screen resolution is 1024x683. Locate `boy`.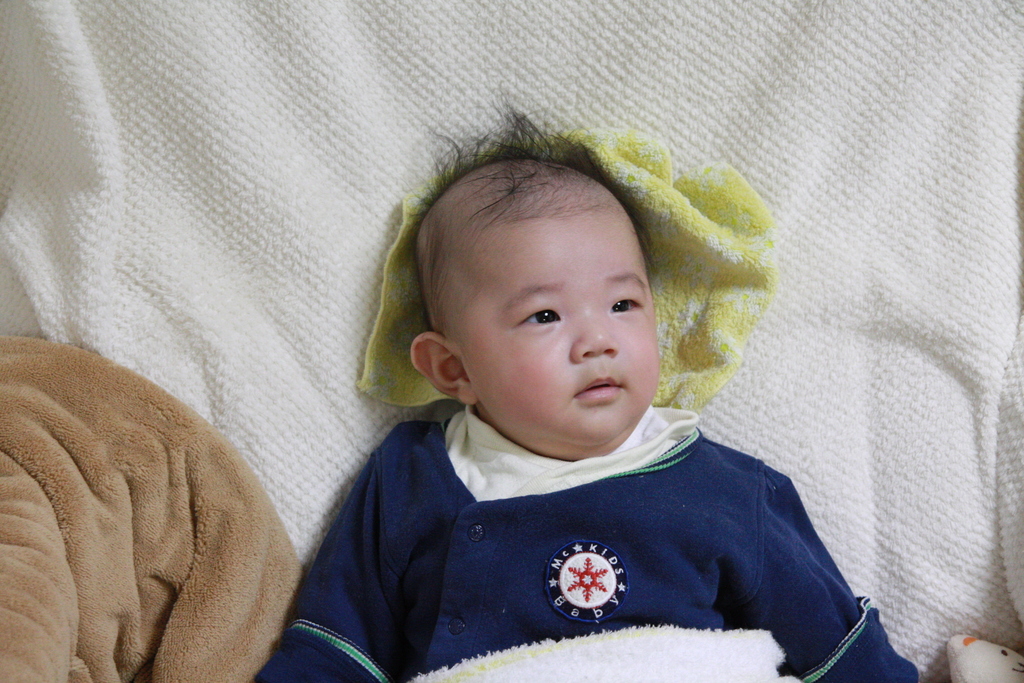
[268,117,867,658].
